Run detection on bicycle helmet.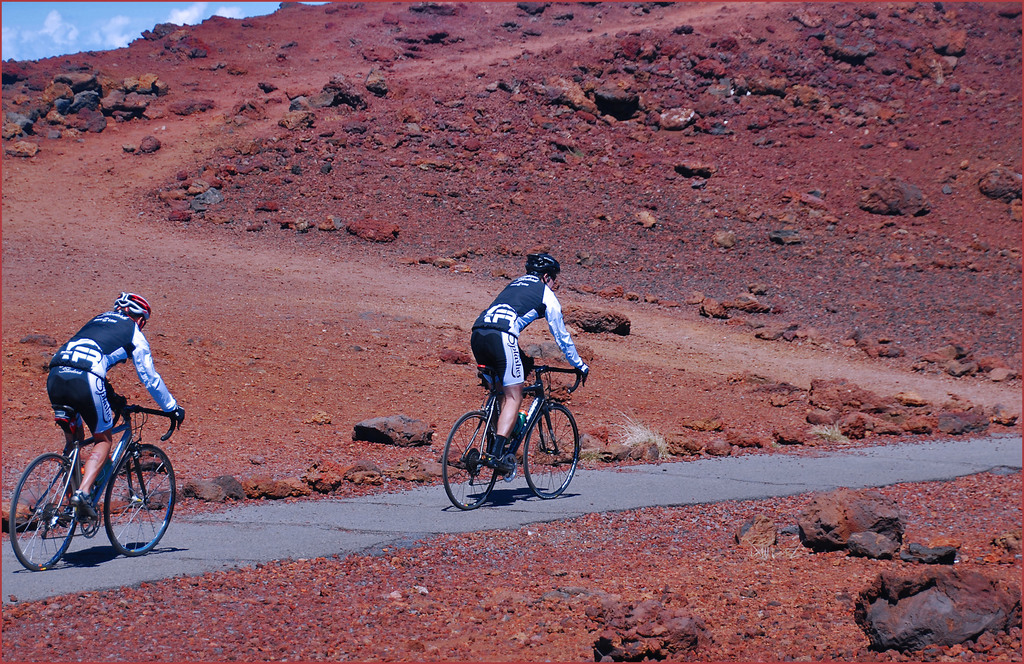
Result: detection(113, 291, 153, 320).
